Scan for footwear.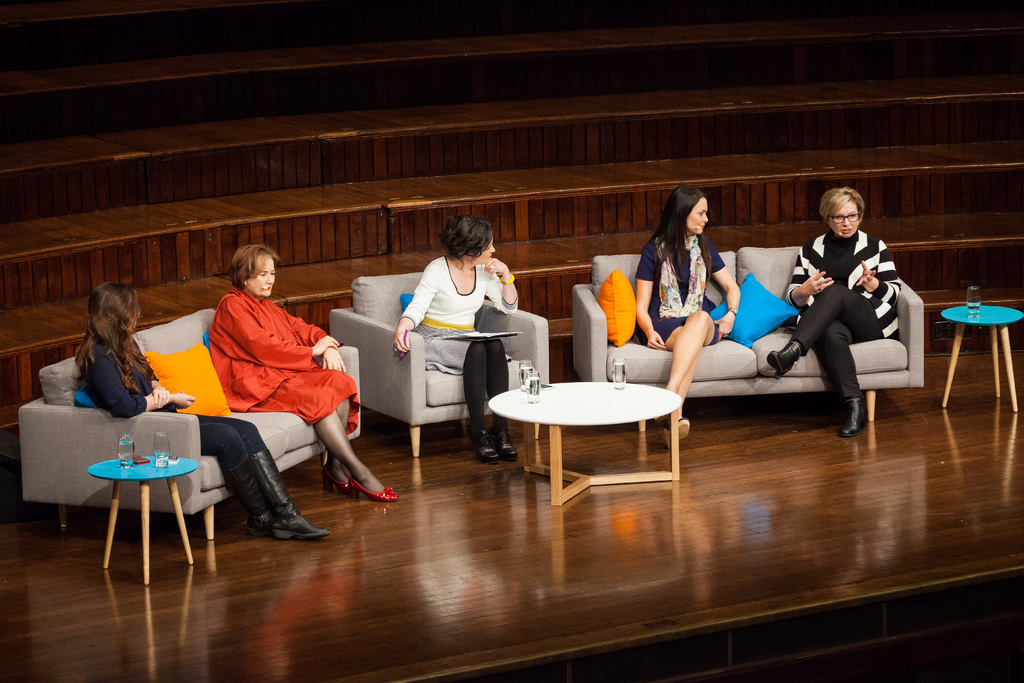
Scan result: x1=838 y1=394 x2=881 y2=443.
